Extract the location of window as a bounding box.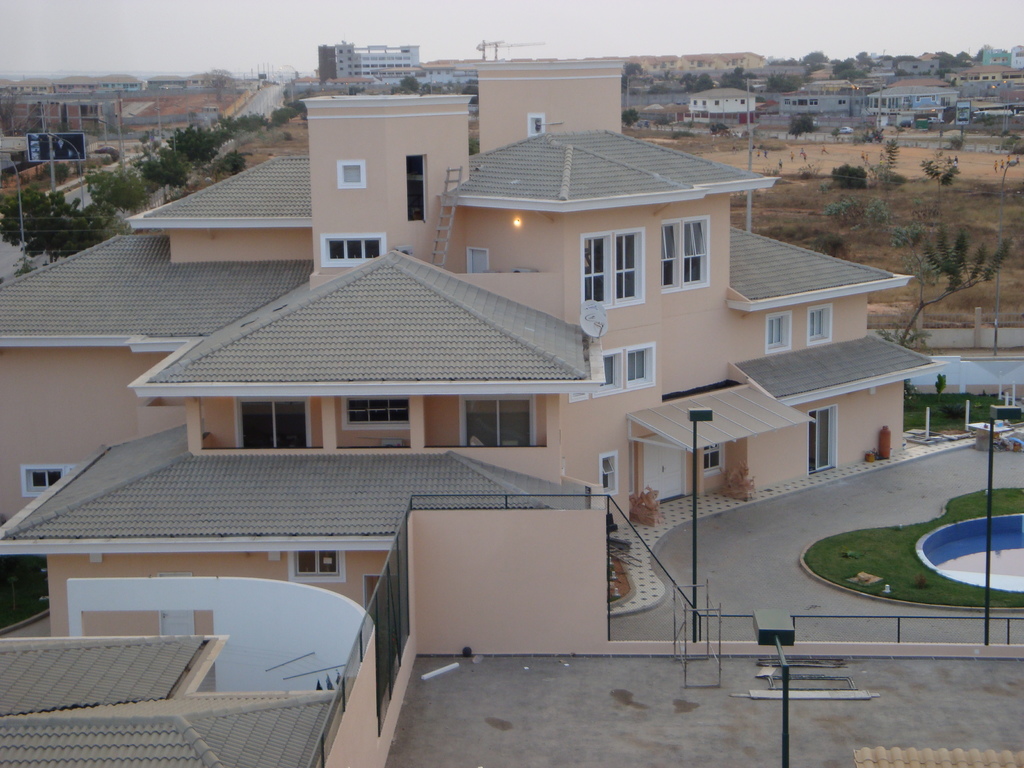
[287, 552, 346, 584].
